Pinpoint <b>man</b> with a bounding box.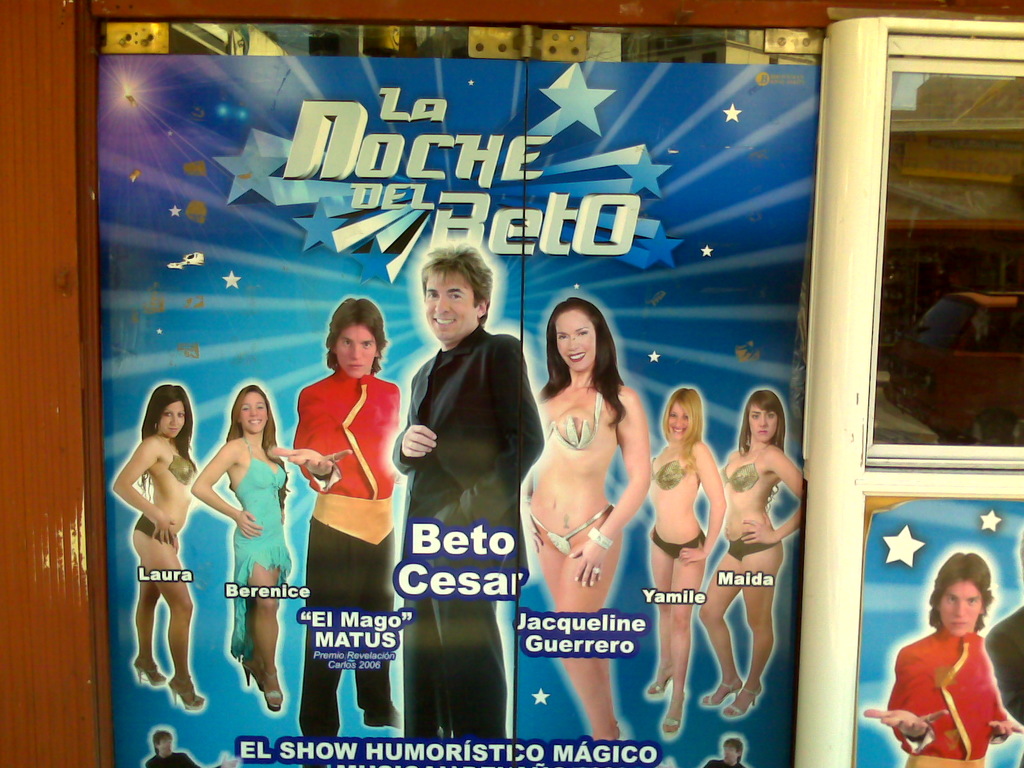
862, 553, 1022, 767.
